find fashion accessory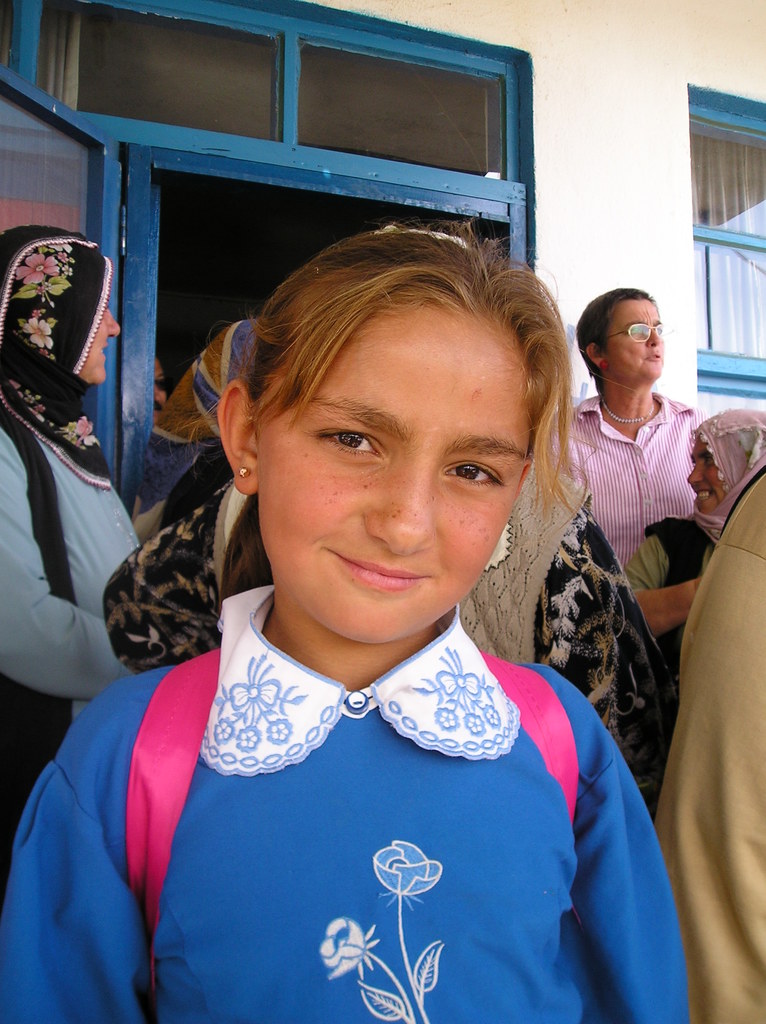
l=692, t=407, r=765, b=542
